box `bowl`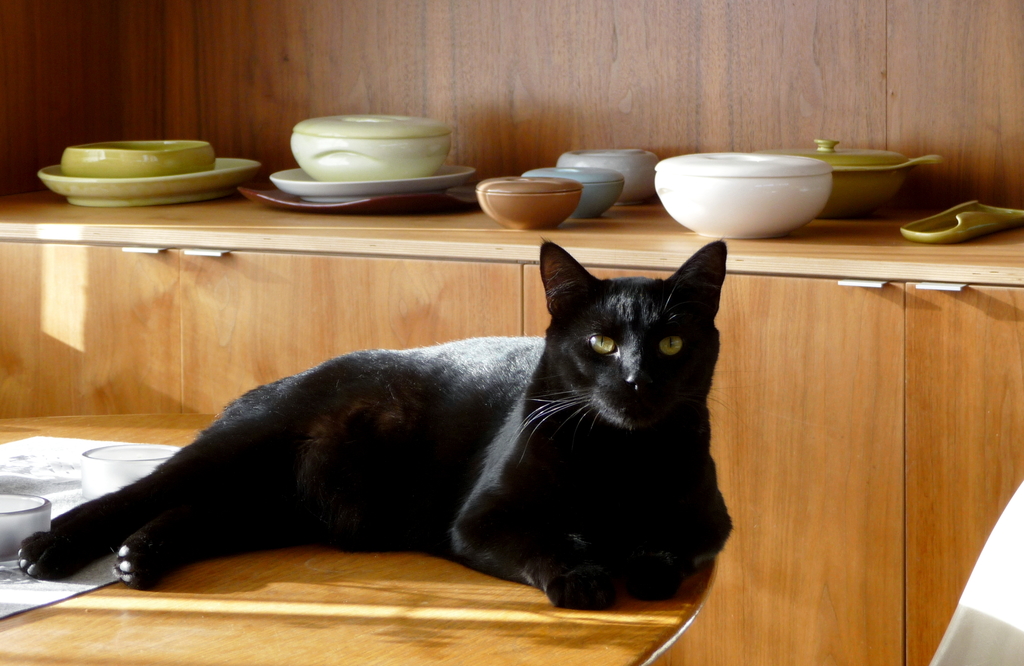
653,152,840,243
